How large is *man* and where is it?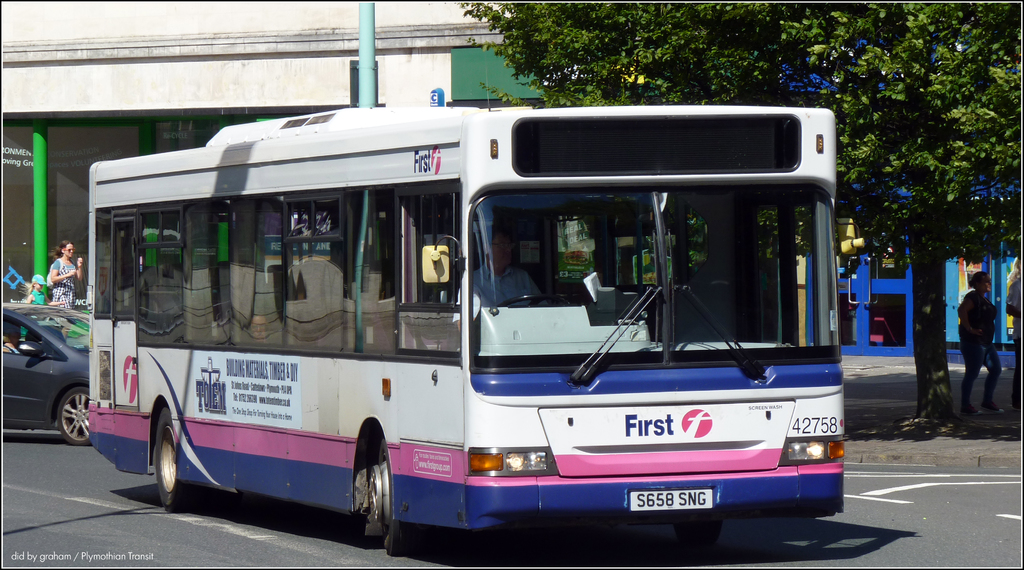
Bounding box: 943, 269, 1013, 420.
